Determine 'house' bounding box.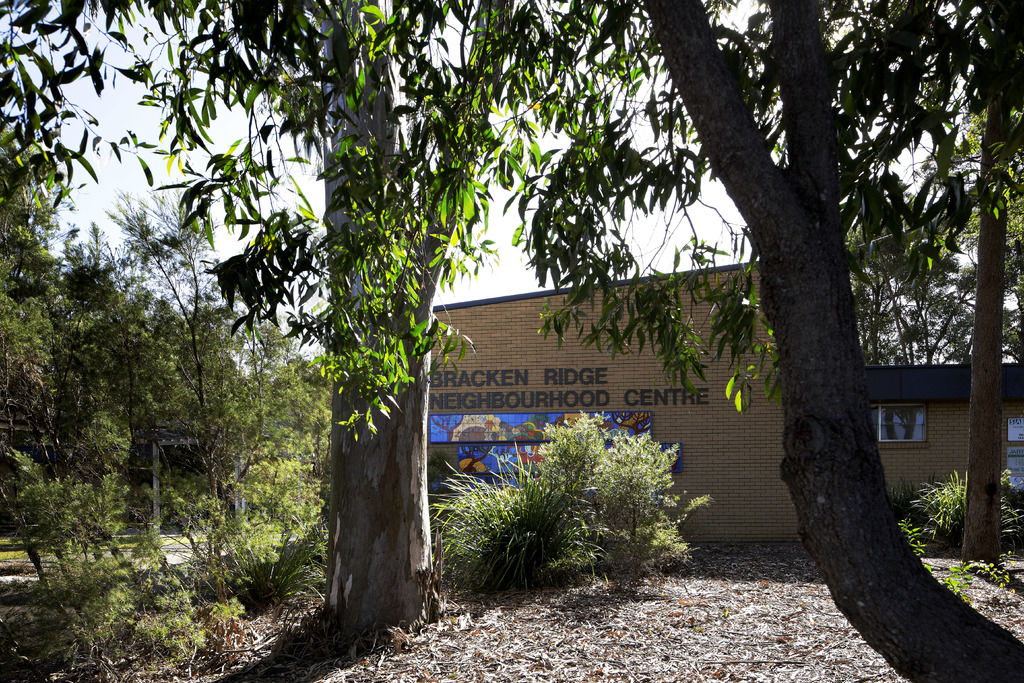
Determined: 418 256 858 553.
